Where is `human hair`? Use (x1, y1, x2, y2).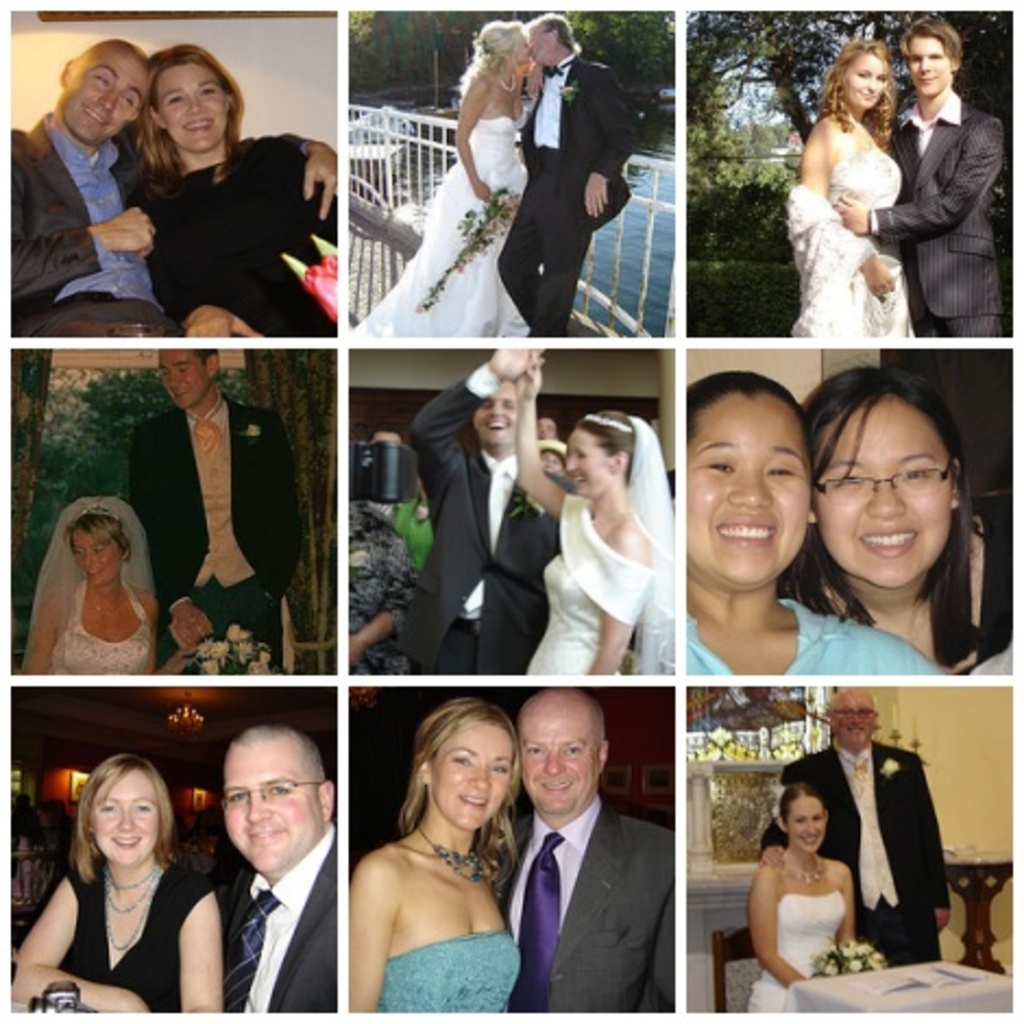
(817, 31, 898, 146).
